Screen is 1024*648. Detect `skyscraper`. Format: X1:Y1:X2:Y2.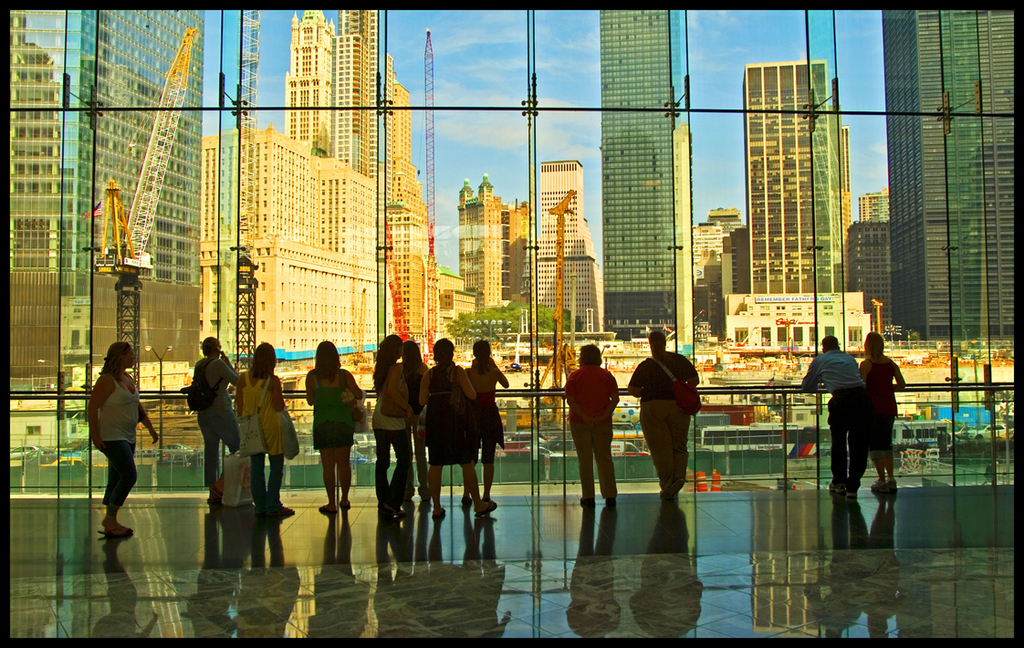
734:91:882:312.
